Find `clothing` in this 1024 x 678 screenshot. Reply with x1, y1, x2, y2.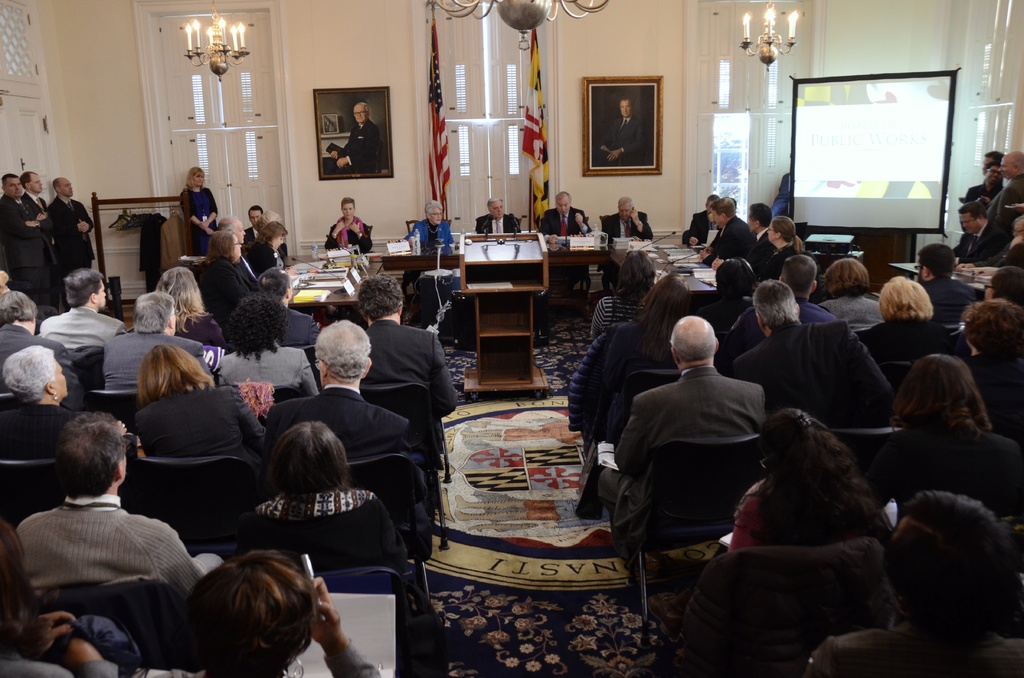
173, 315, 220, 351.
